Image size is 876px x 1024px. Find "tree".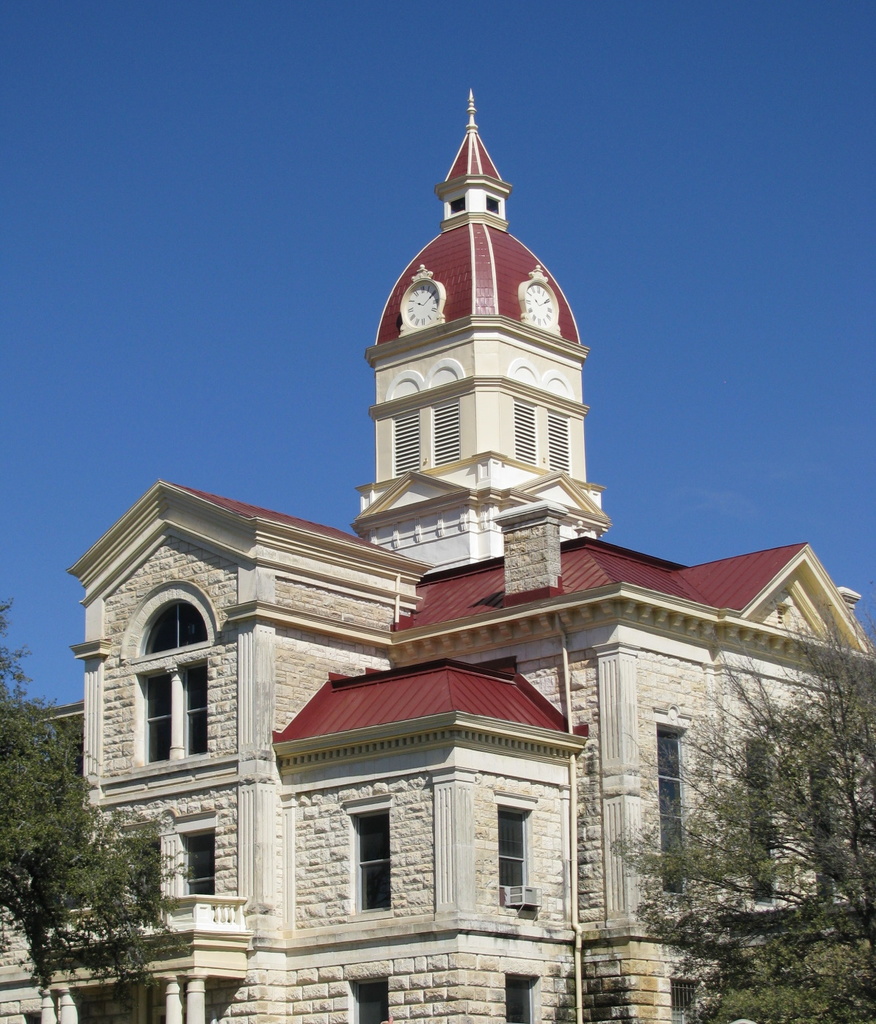
detection(0, 594, 197, 996).
